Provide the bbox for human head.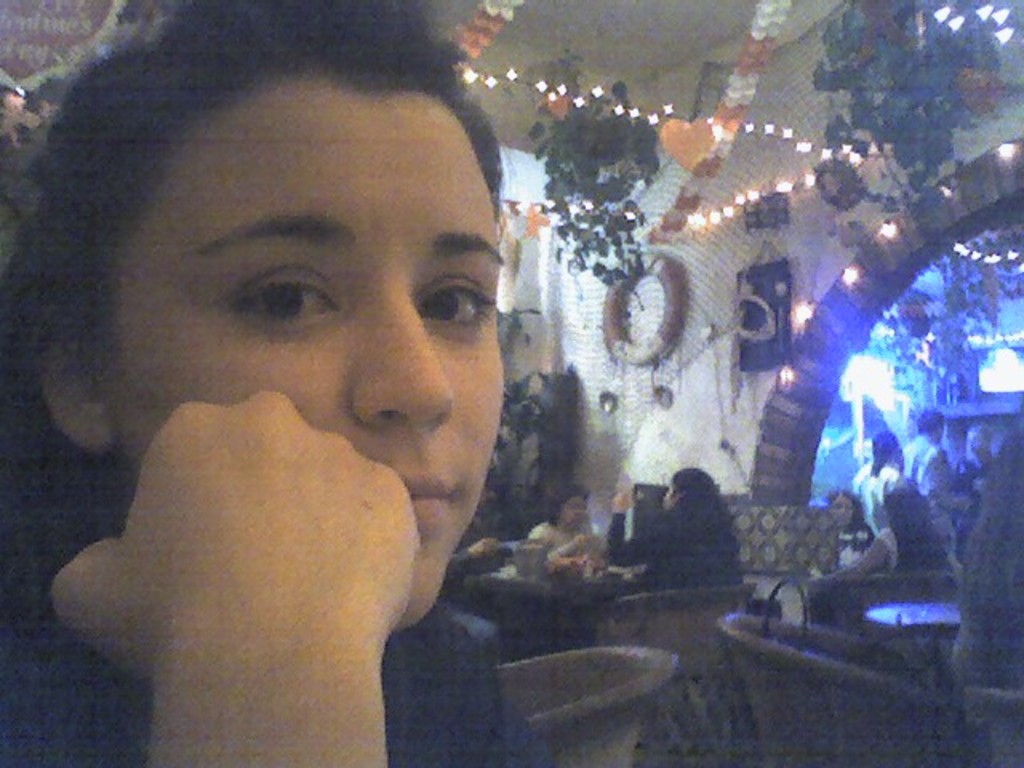
region(870, 424, 901, 456).
